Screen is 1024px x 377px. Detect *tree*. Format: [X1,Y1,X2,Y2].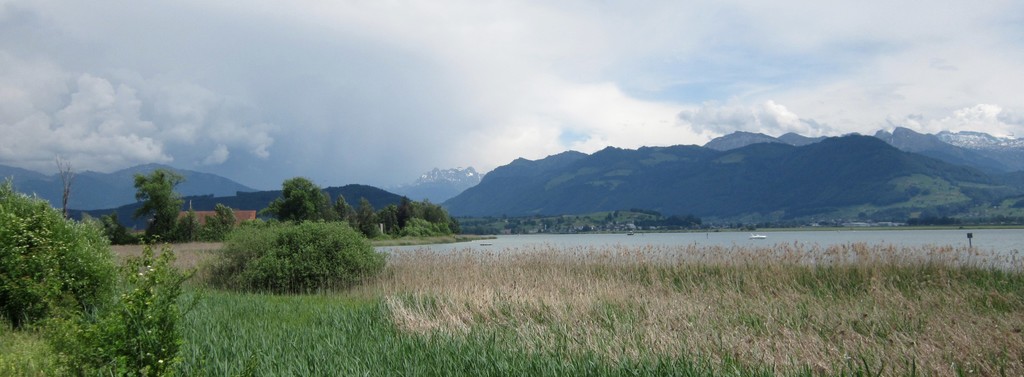
[132,166,246,264].
